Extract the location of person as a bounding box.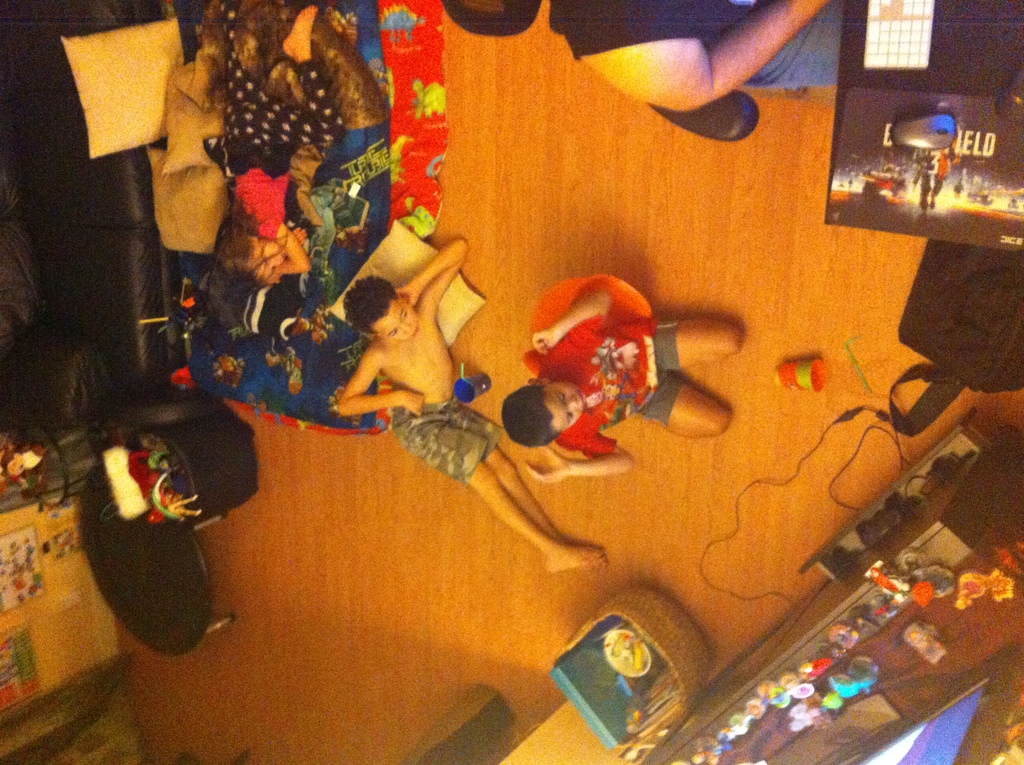
<region>491, 289, 748, 480</region>.
